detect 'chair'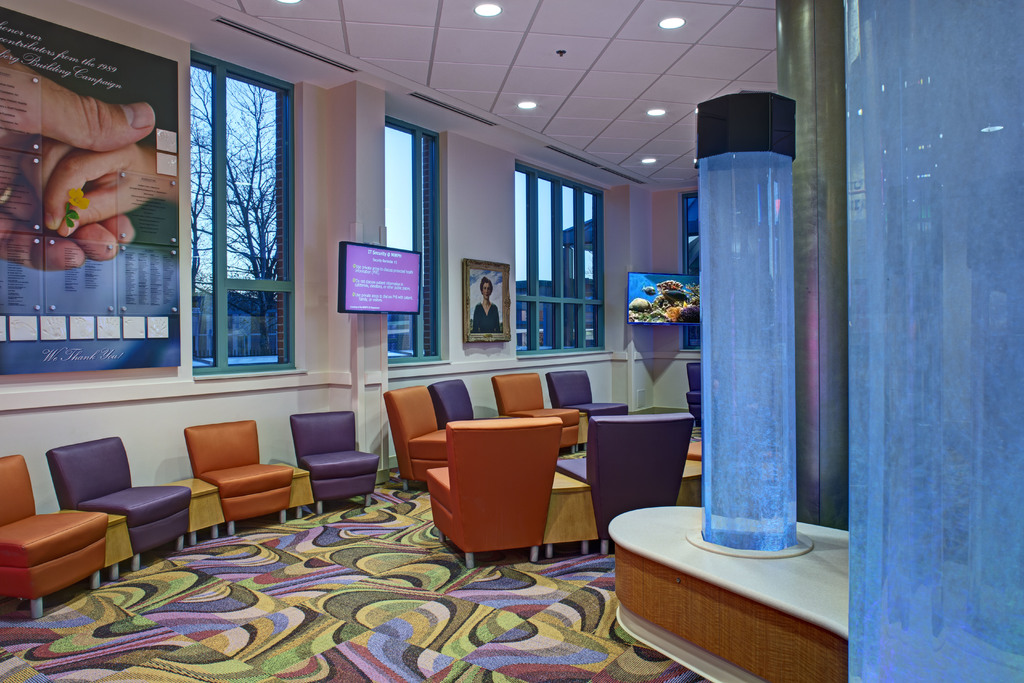
bbox=[545, 367, 628, 422]
